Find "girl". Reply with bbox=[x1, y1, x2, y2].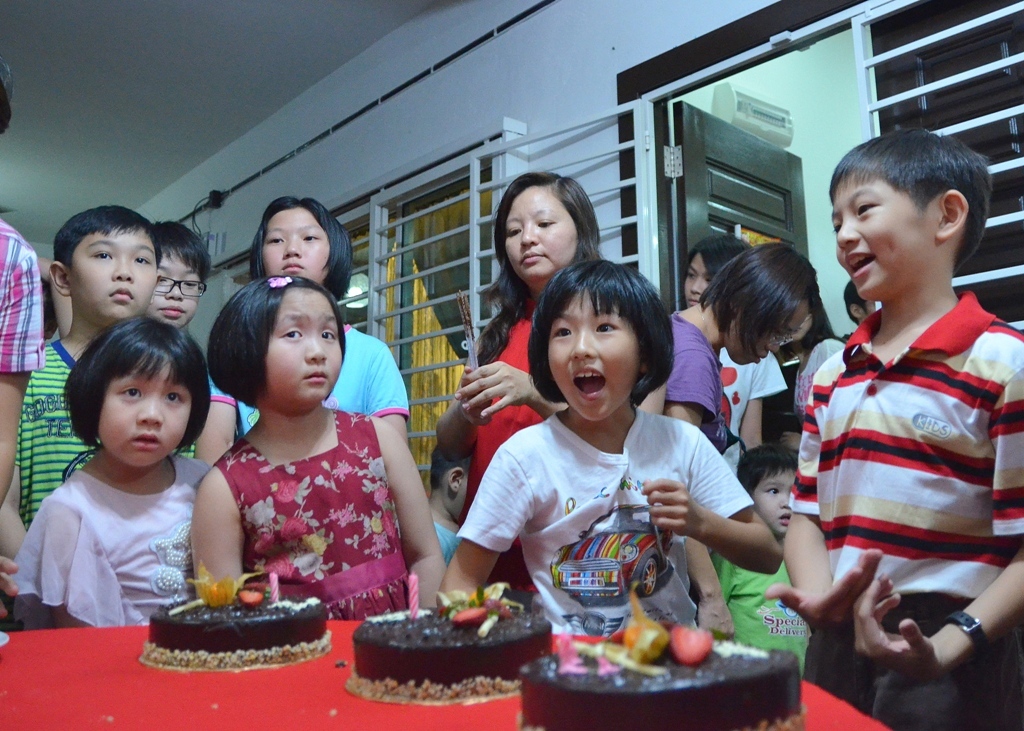
bbox=[678, 228, 787, 479].
